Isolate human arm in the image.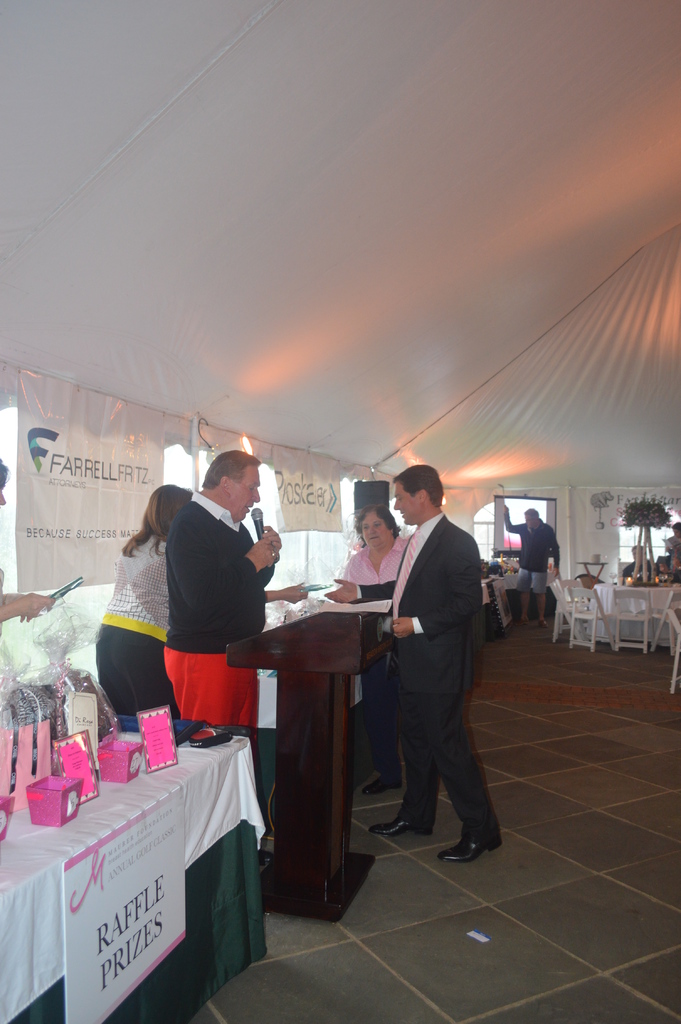
Isolated region: region(319, 574, 391, 602).
